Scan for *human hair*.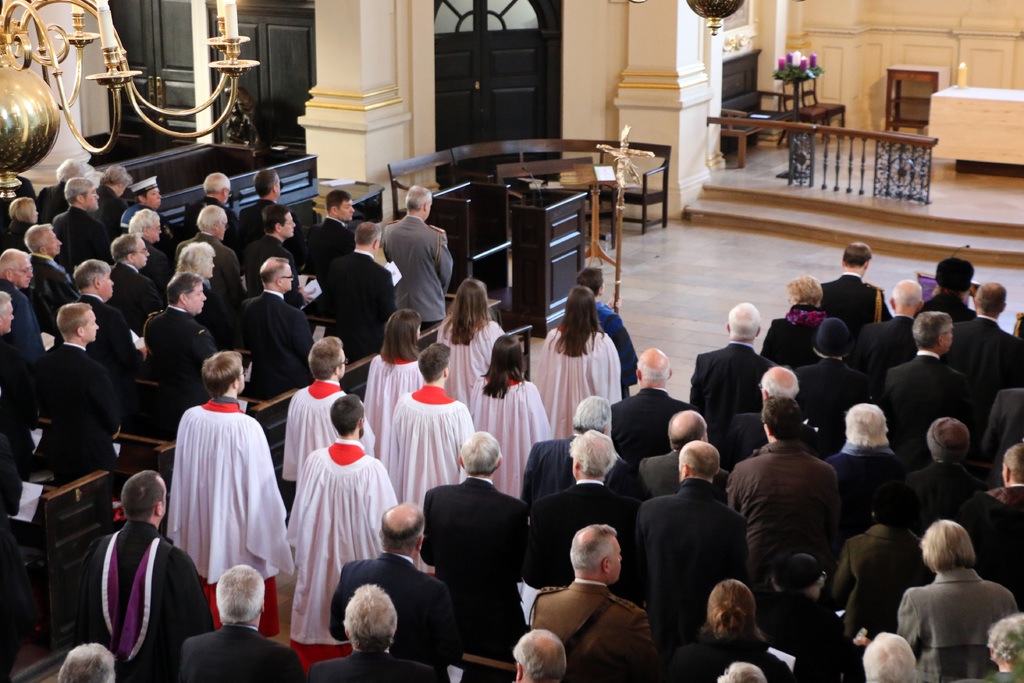
Scan result: x1=986 y1=613 x2=1023 y2=667.
